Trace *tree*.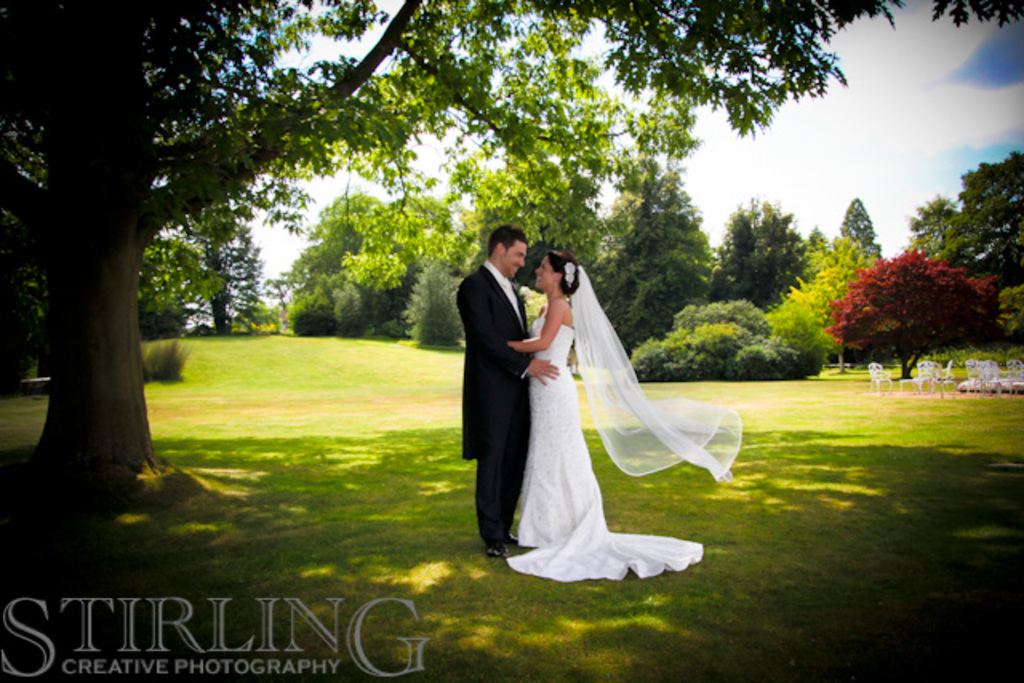
Traced to x1=706 y1=205 x2=765 y2=296.
